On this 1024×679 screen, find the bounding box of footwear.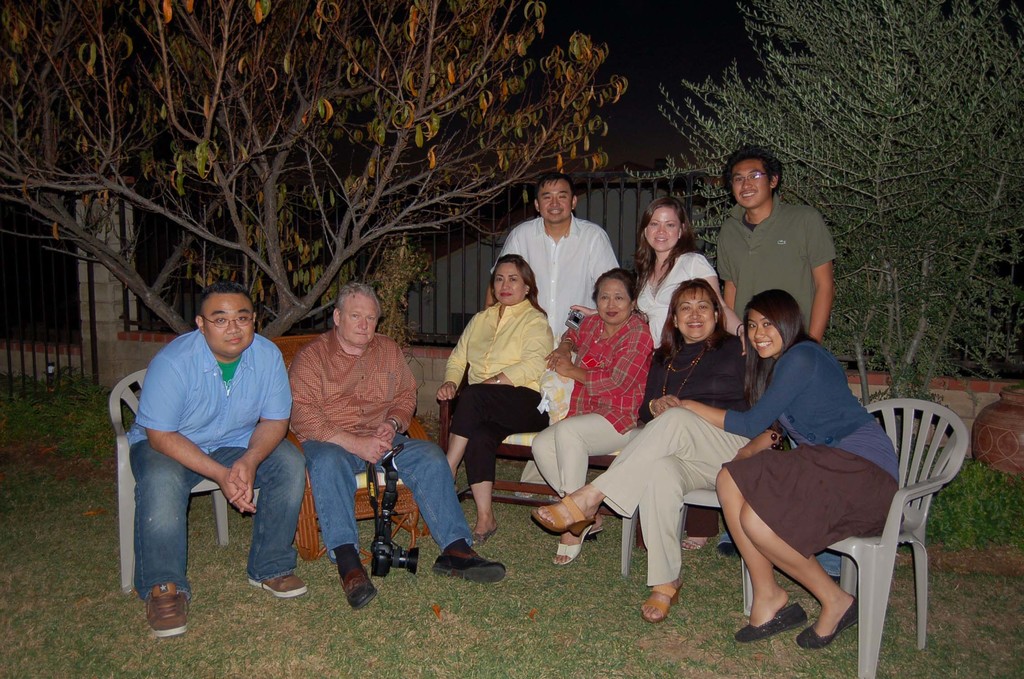
Bounding box: {"x1": 129, "y1": 580, "x2": 185, "y2": 653}.
